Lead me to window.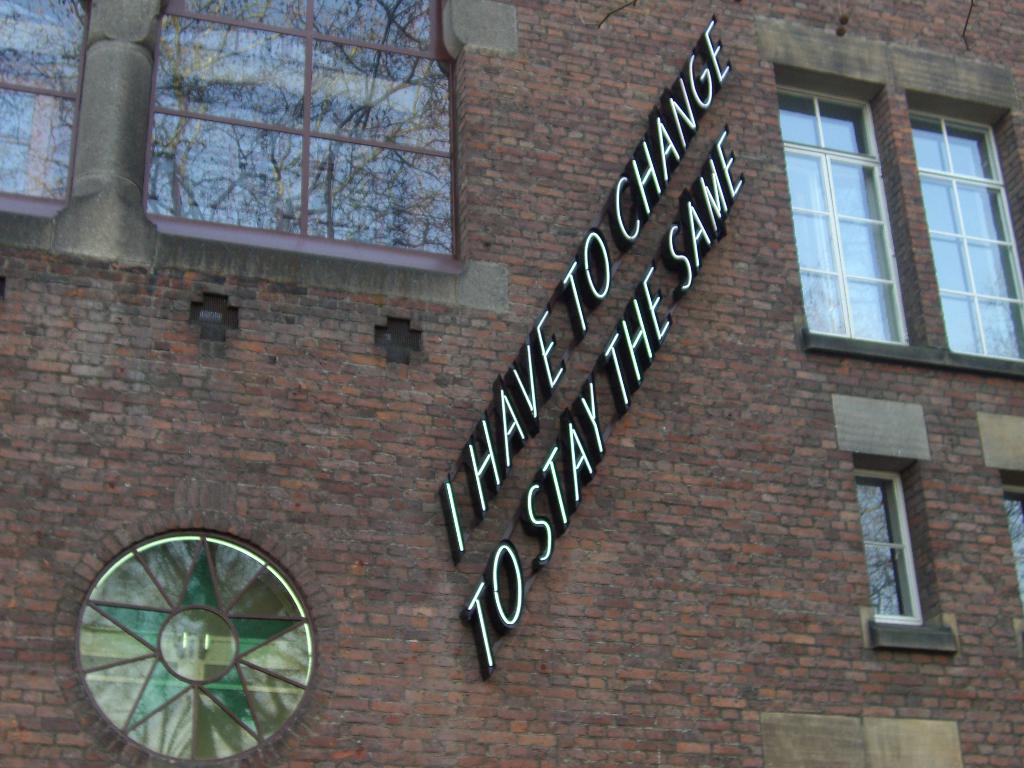
Lead to (x1=0, y1=0, x2=88, y2=226).
